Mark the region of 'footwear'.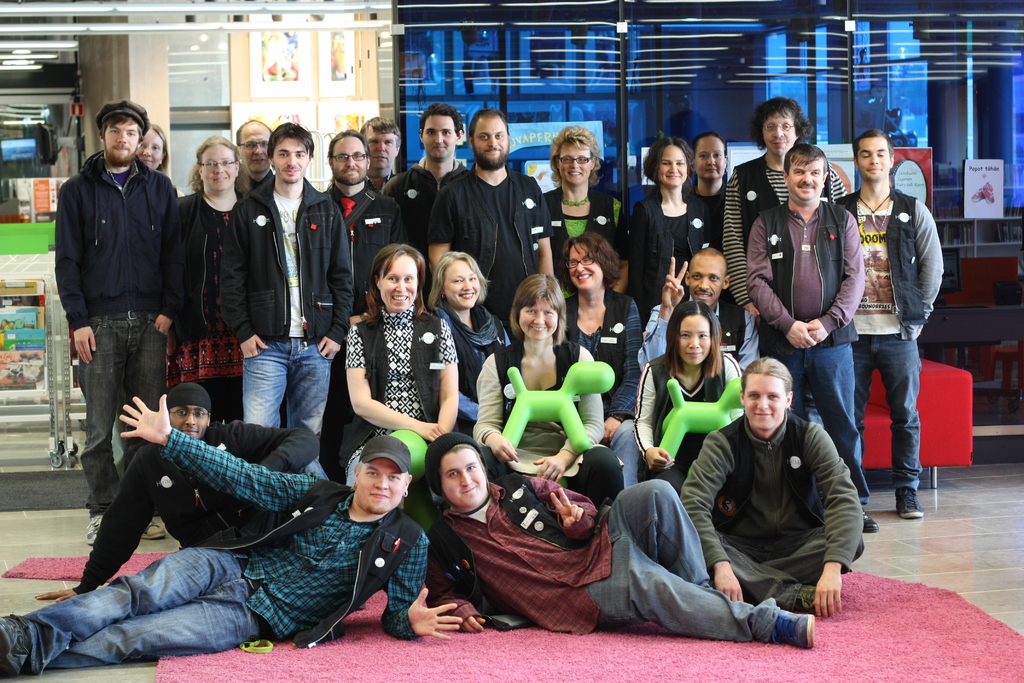
Region: [x1=863, y1=509, x2=877, y2=531].
